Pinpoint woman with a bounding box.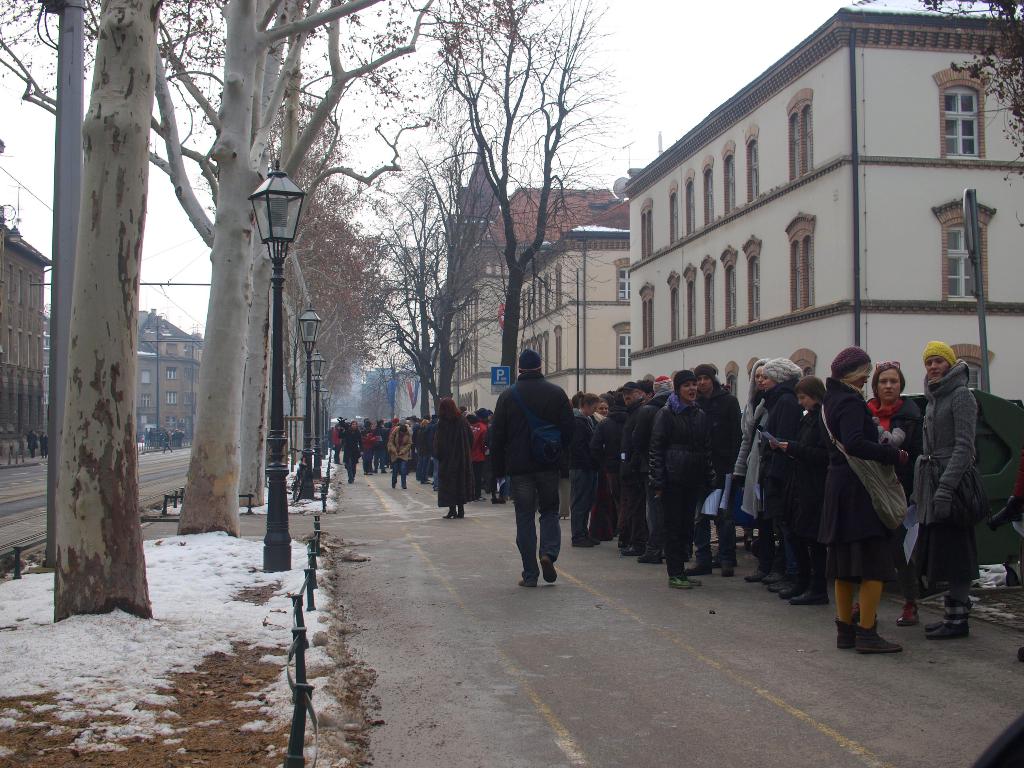
(x1=432, y1=397, x2=477, y2=517).
